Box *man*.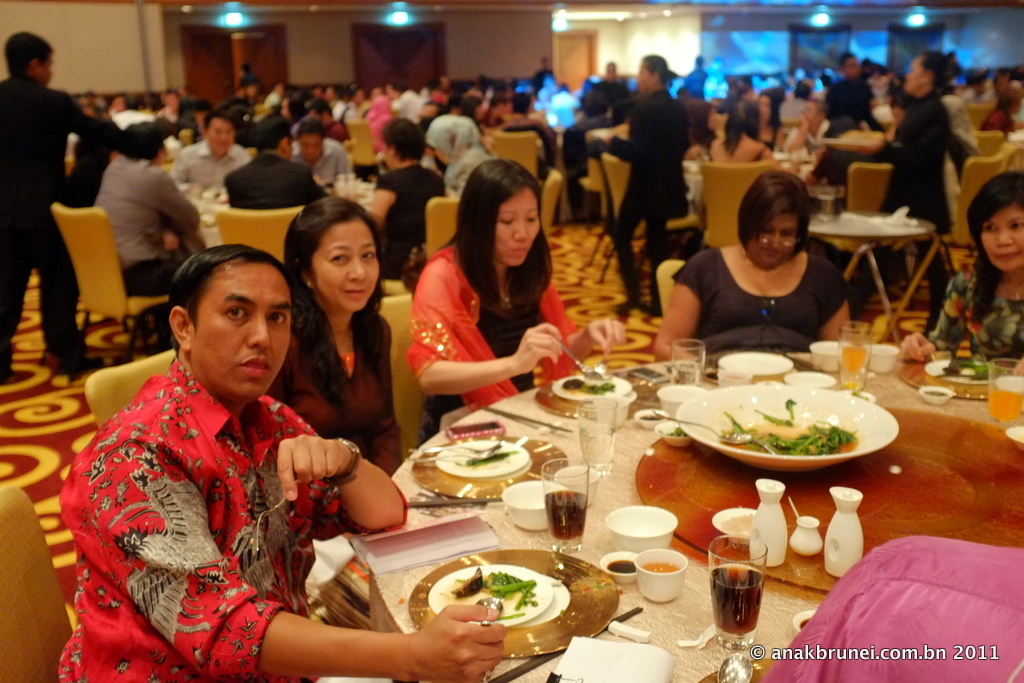
bbox(90, 119, 225, 340).
